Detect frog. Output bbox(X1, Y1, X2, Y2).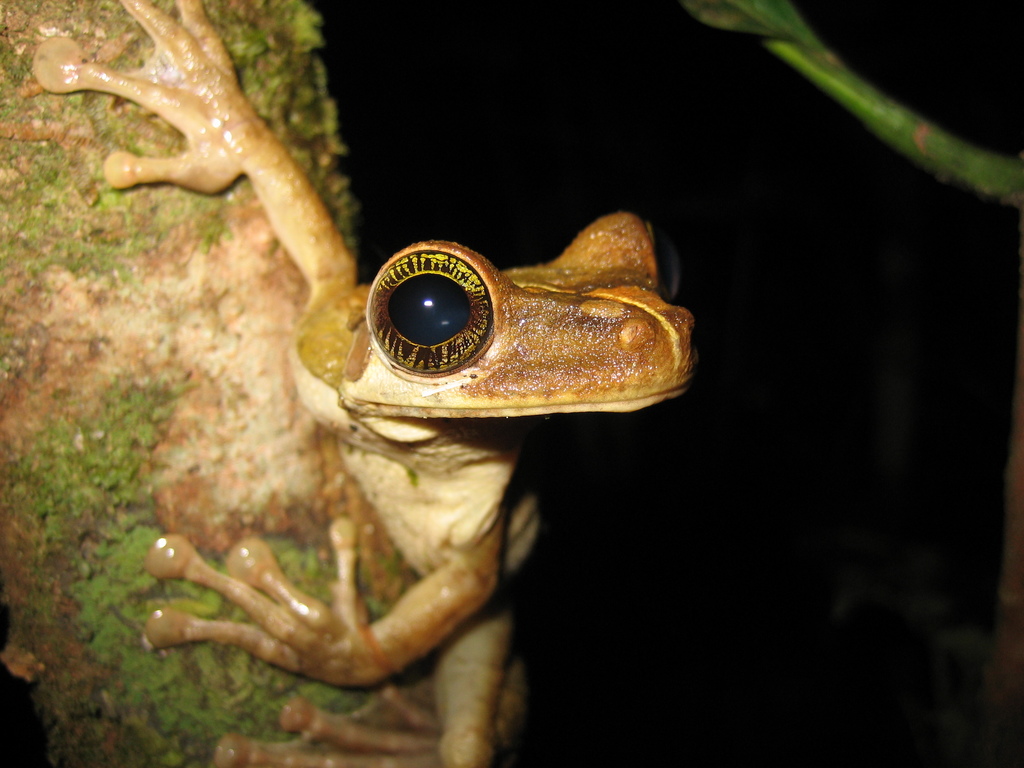
bbox(31, 0, 697, 767).
